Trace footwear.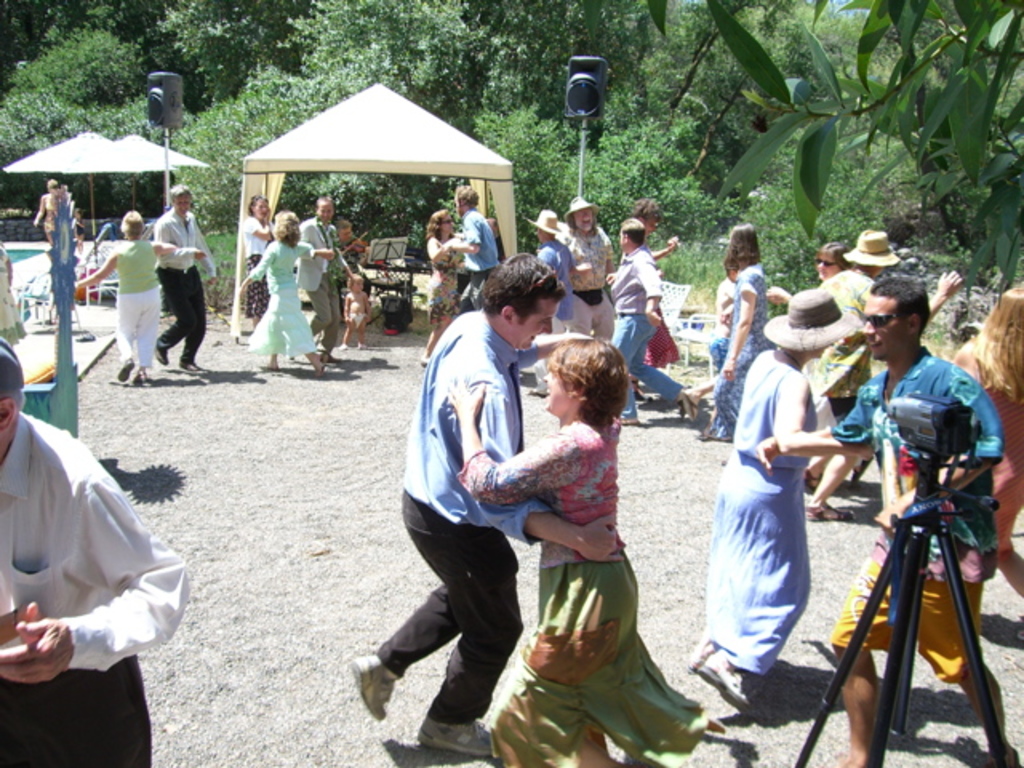
Traced to crop(683, 386, 701, 421).
